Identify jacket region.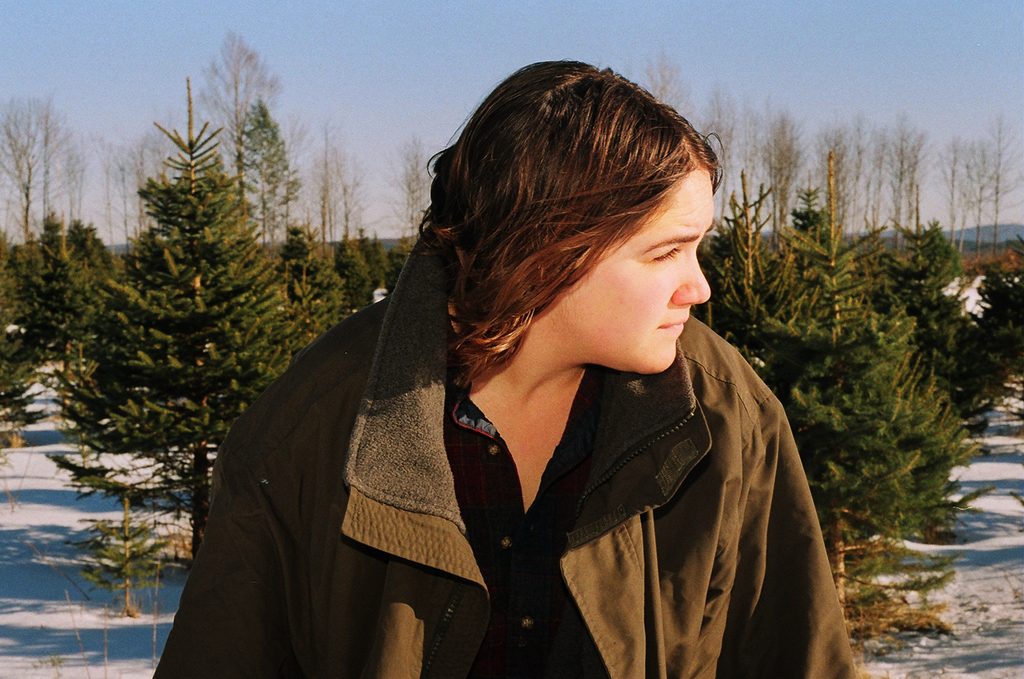
Region: [x1=153, y1=228, x2=850, y2=678].
